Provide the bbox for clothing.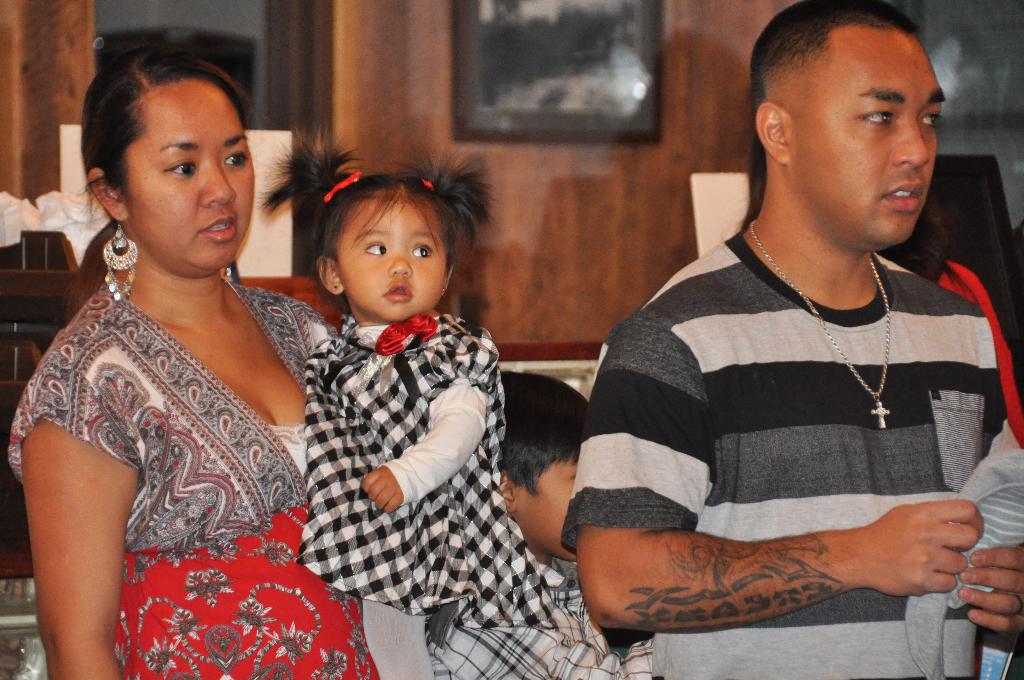
<bbox>556, 226, 1002, 679</bbox>.
